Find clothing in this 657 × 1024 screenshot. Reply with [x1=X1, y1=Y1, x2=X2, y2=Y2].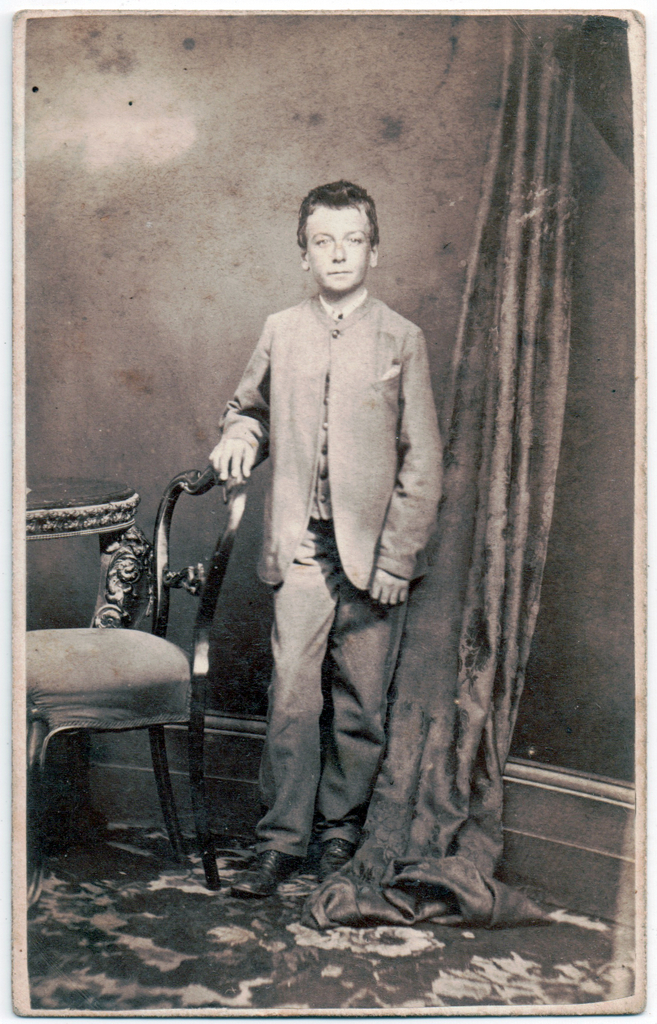
[x1=219, y1=286, x2=442, y2=859].
